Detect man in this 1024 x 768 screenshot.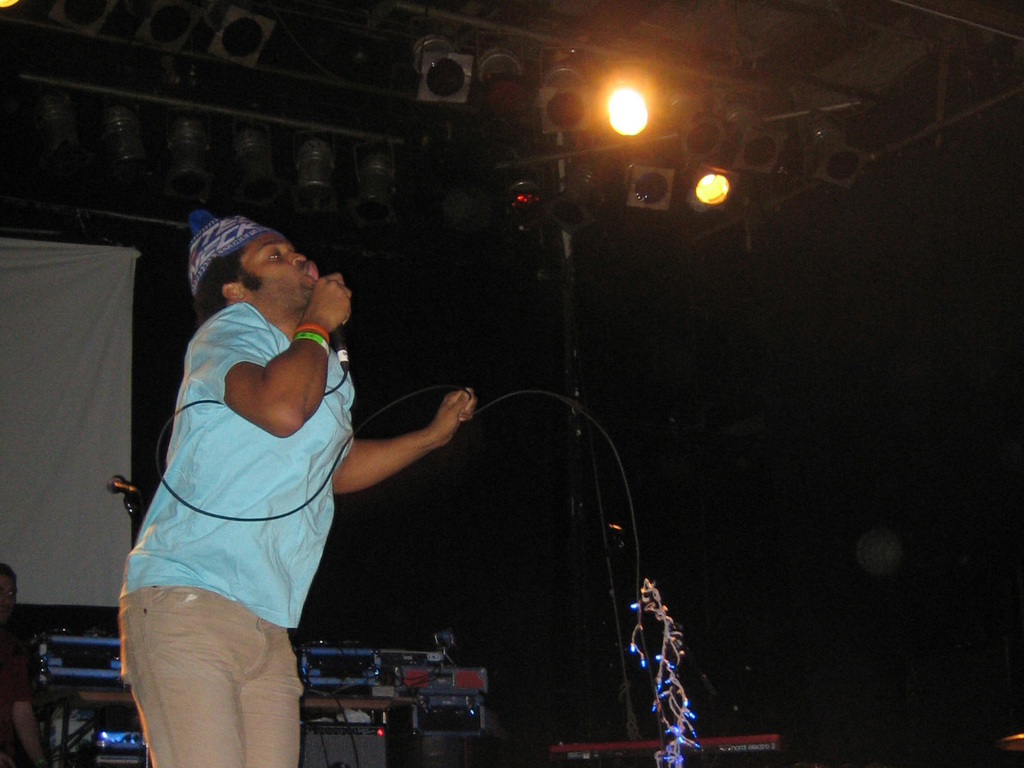
Detection: <box>0,559,49,767</box>.
